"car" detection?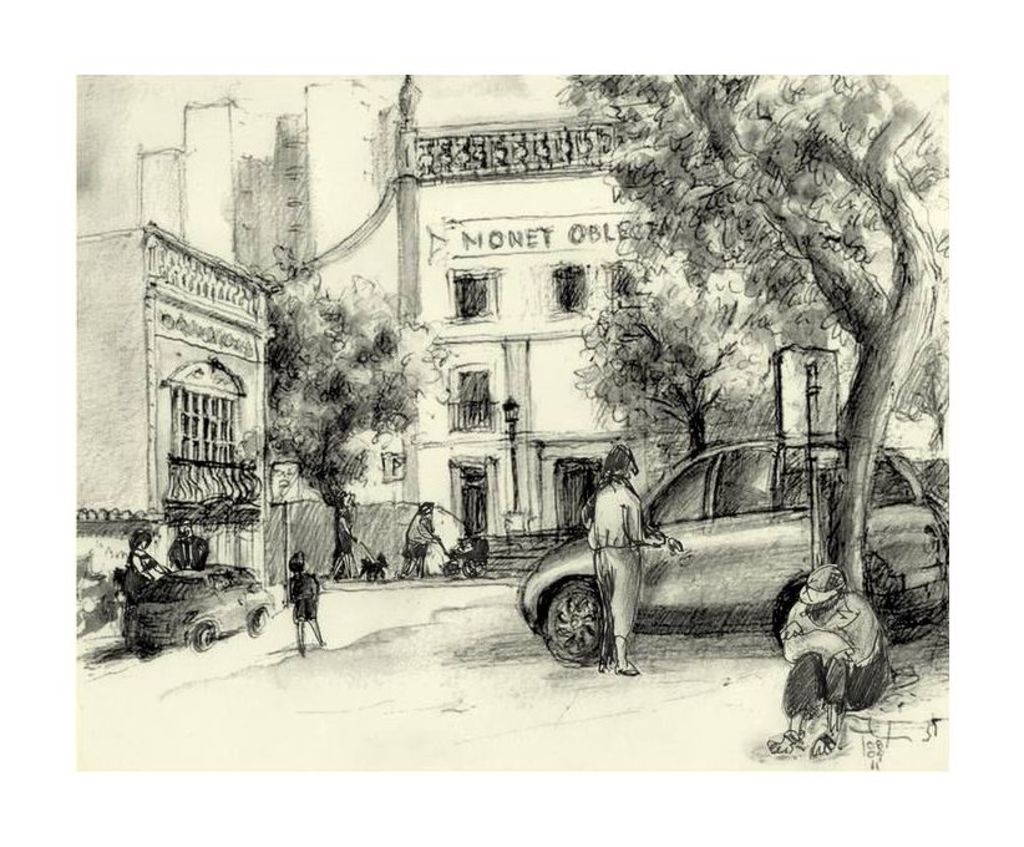
left=118, top=563, right=274, bottom=653
